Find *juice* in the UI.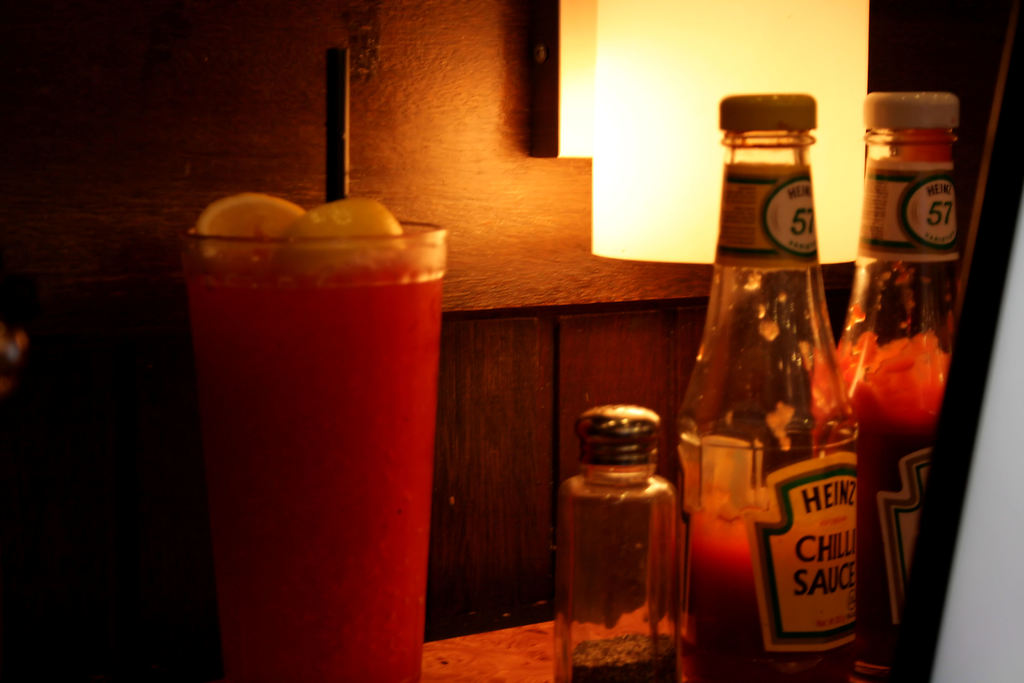
UI element at locate(180, 204, 454, 681).
